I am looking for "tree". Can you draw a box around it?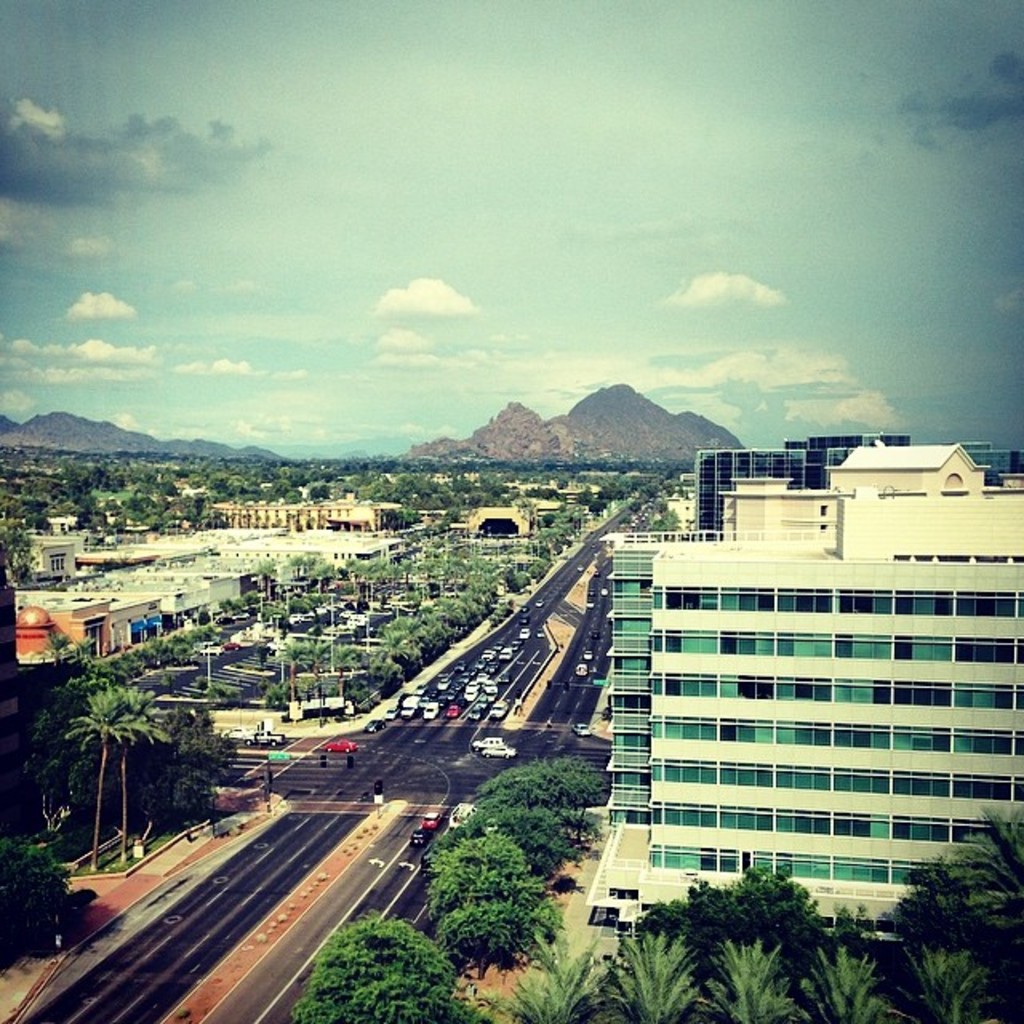
Sure, the bounding box is <box>608,926,686,1022</box>.
